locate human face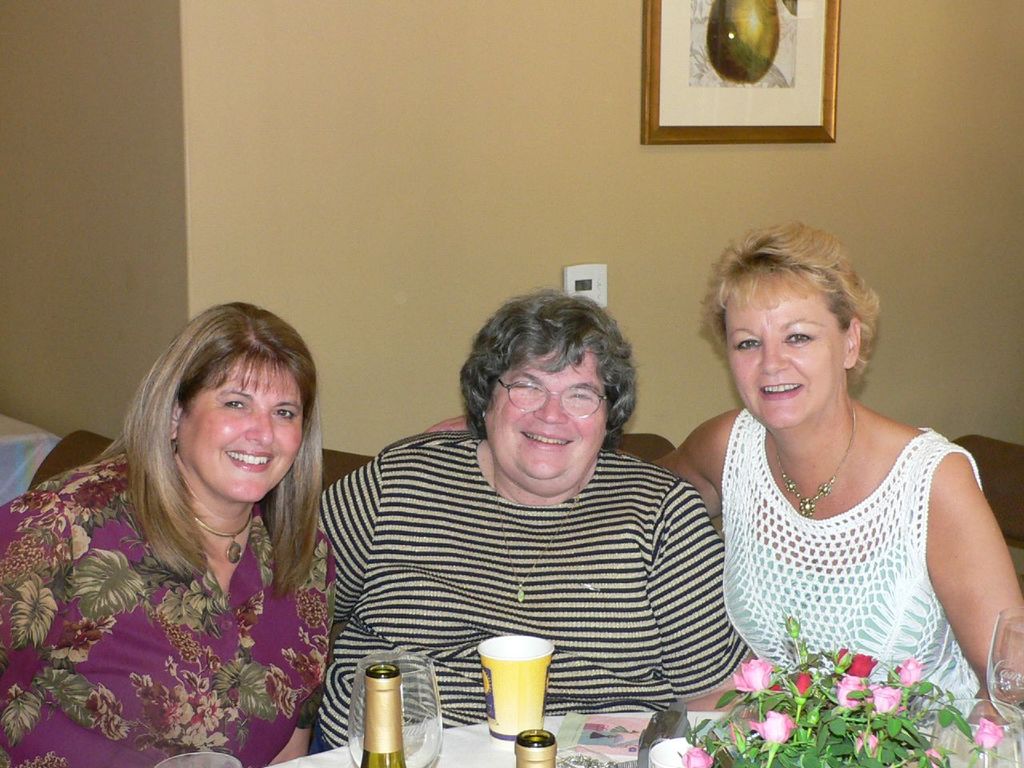
Rect(723, 273, 843, 425)
